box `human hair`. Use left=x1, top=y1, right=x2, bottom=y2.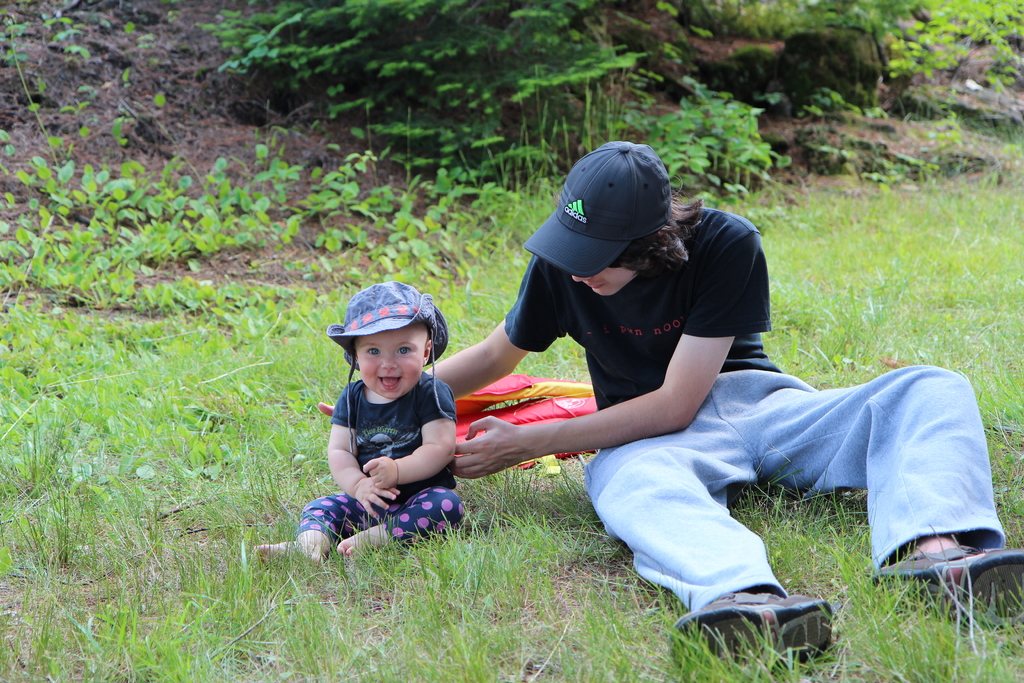
left=604, top=176, right=703, bottom=275.
